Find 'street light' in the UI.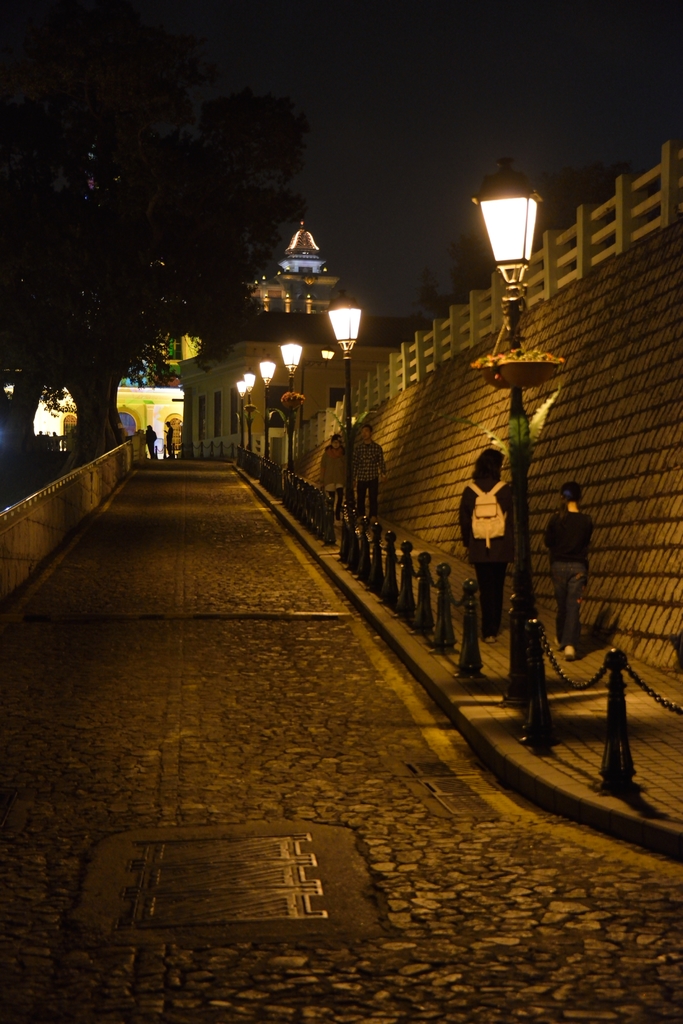
UI element at (232,373,241,459).
